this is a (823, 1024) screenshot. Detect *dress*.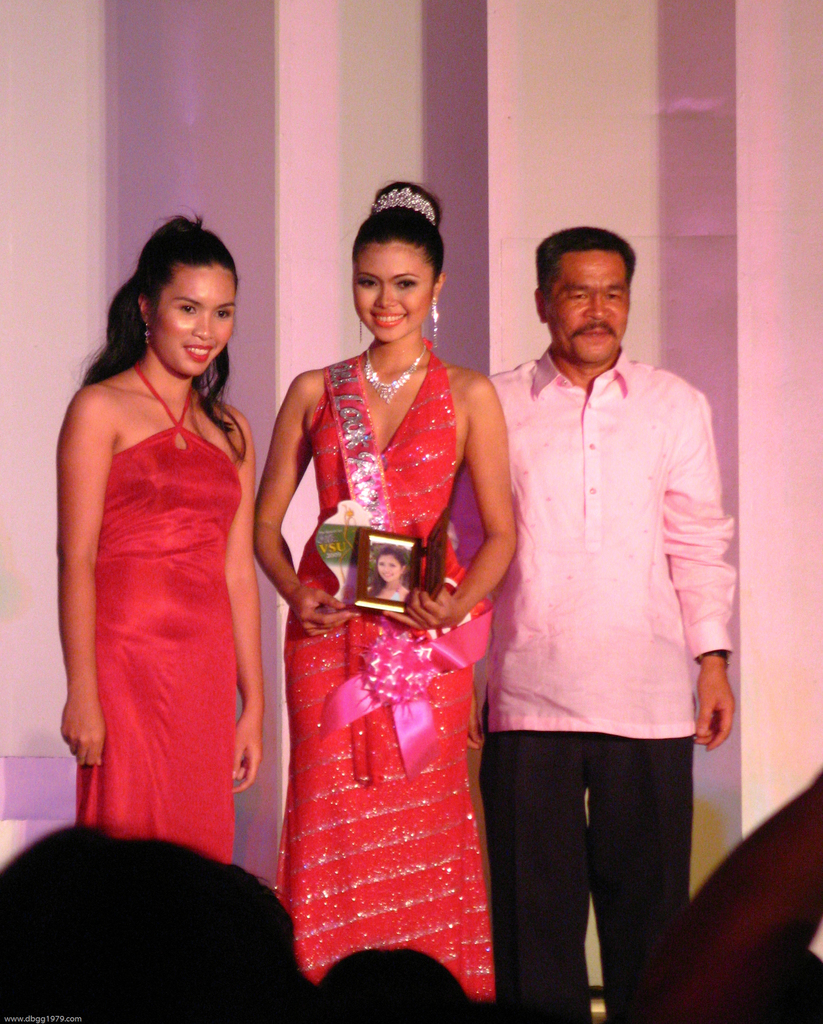
73 363 240 868.
